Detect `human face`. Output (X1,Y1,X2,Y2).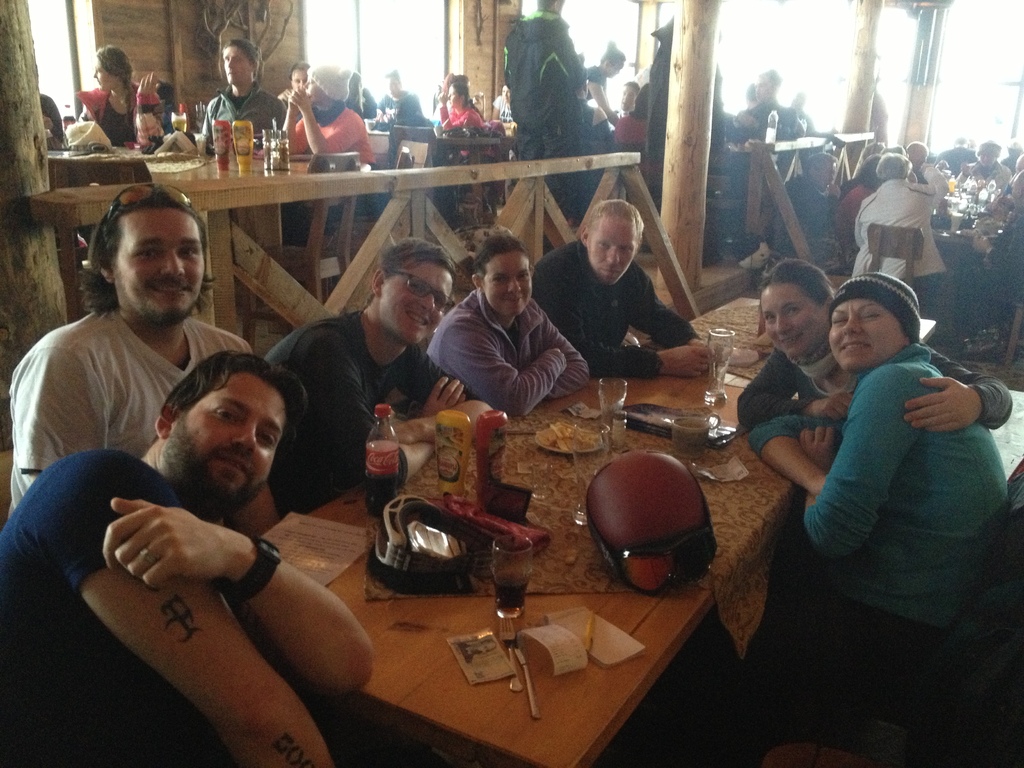
(756,274,829,358).
